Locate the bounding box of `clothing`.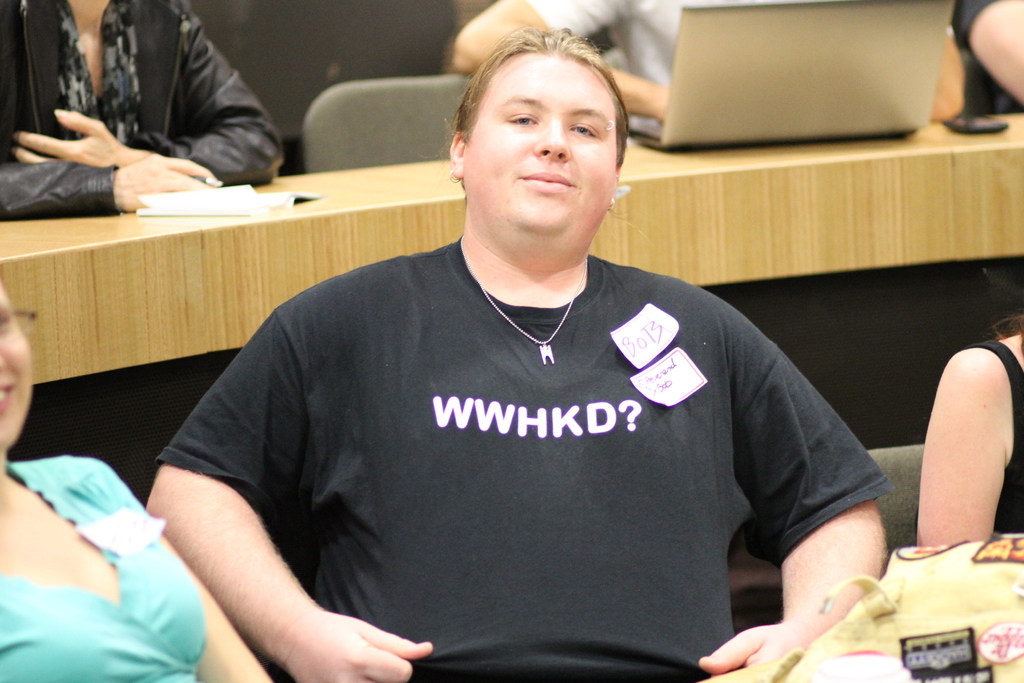
Bounding box: Rect(0, 0, 293, 218).
